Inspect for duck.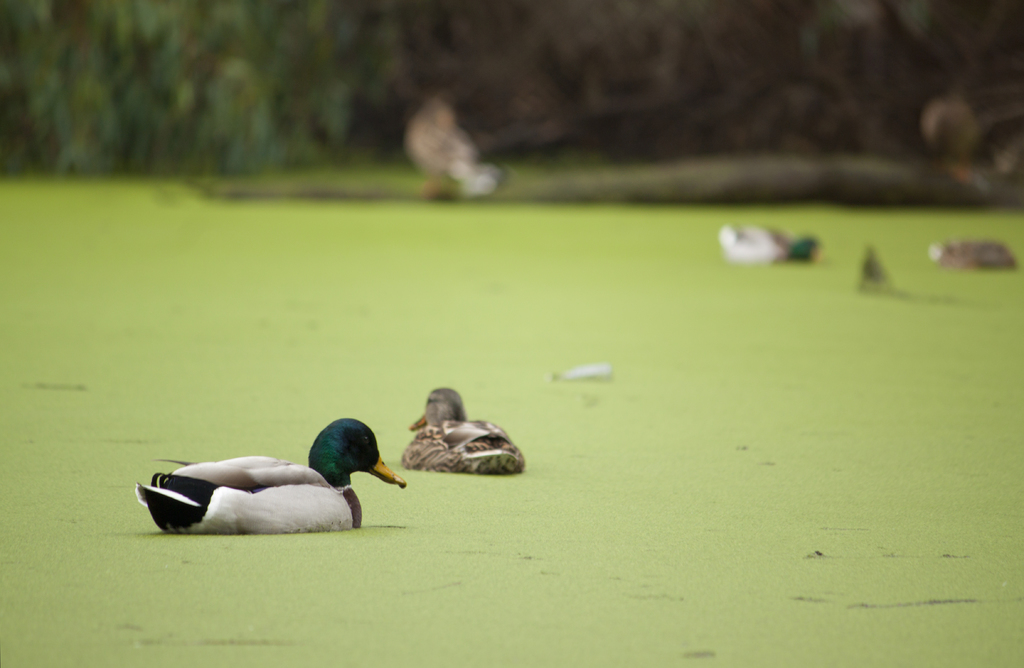
Inspection: <box>401,386,540,501</box>.
